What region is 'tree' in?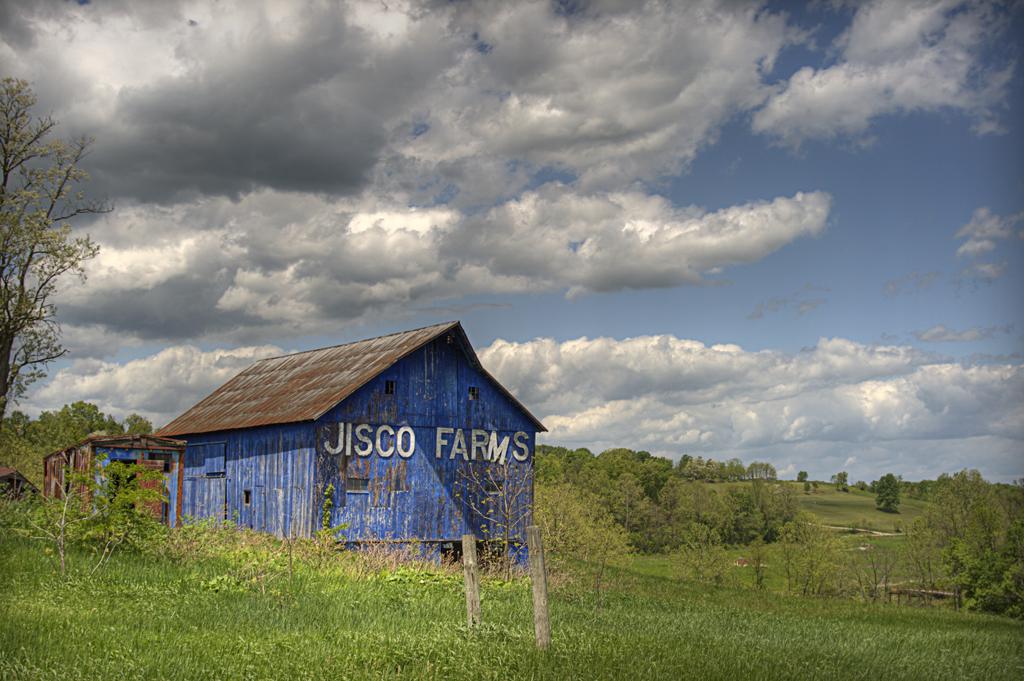
<region>1, 77, 105, 407</region>.
